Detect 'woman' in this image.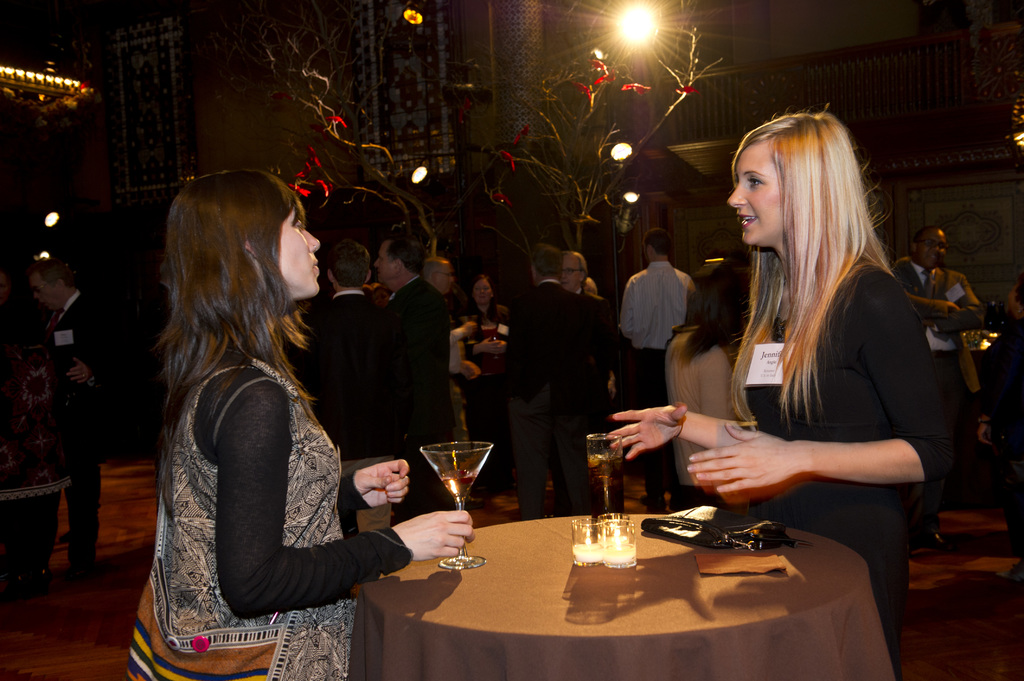
Detection: region(664, 263, 753, 503).
